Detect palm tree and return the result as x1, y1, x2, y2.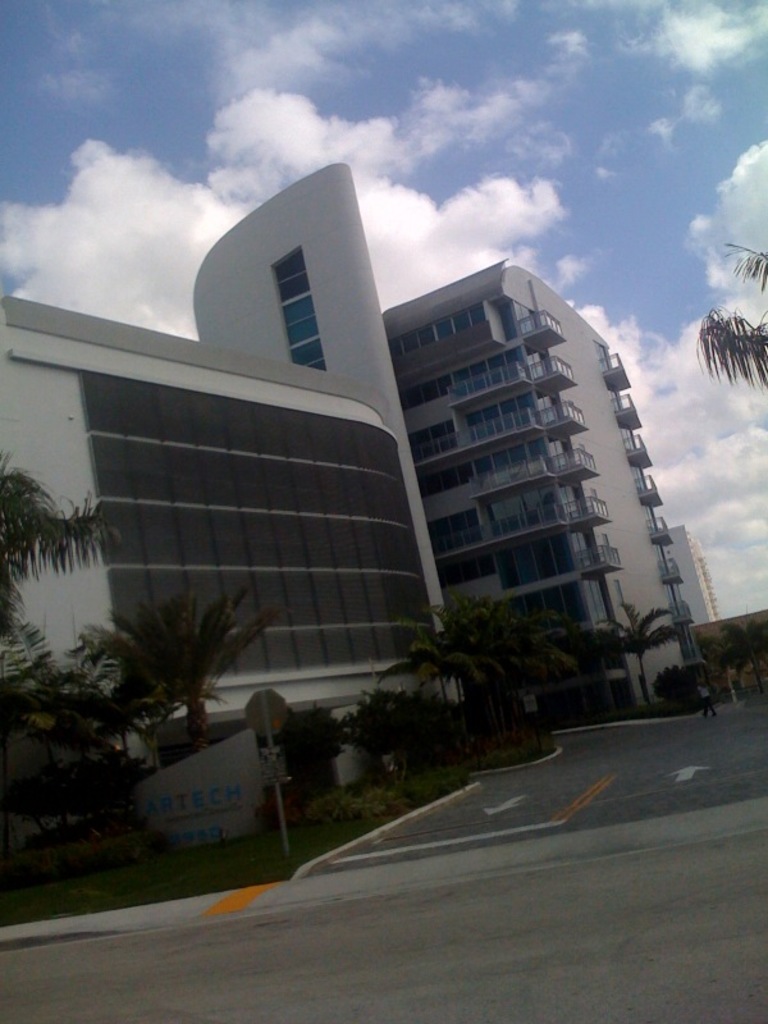
618, 600, 690, 708.
